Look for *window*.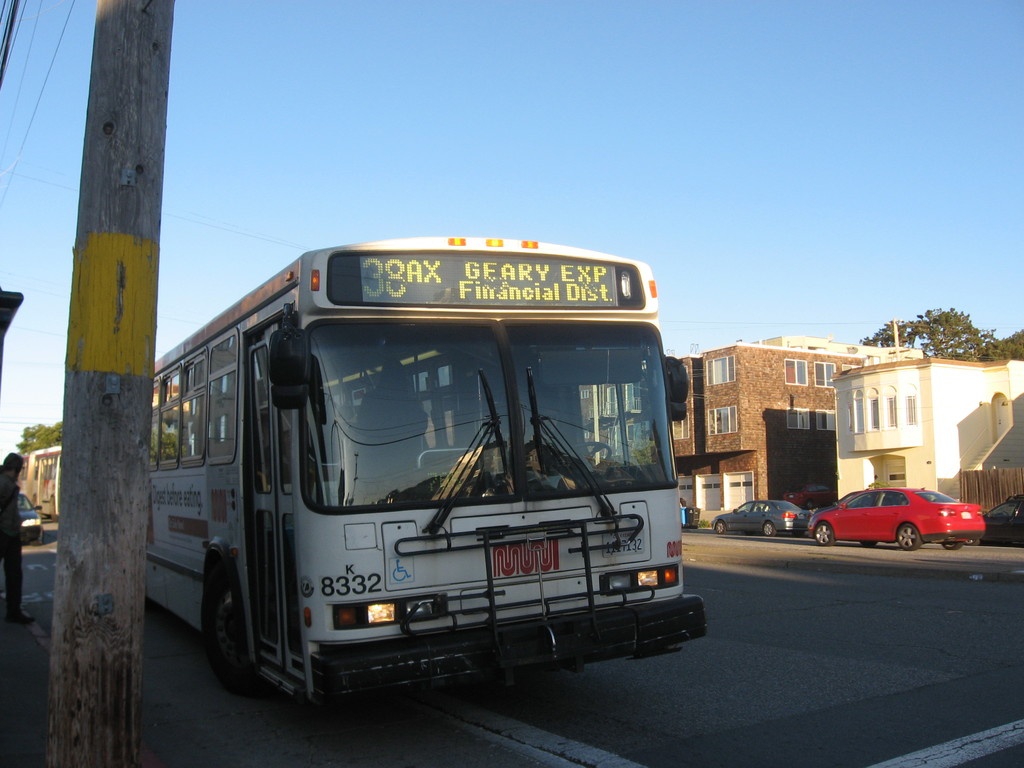
Found: locate(700, 350, 739, 387).
